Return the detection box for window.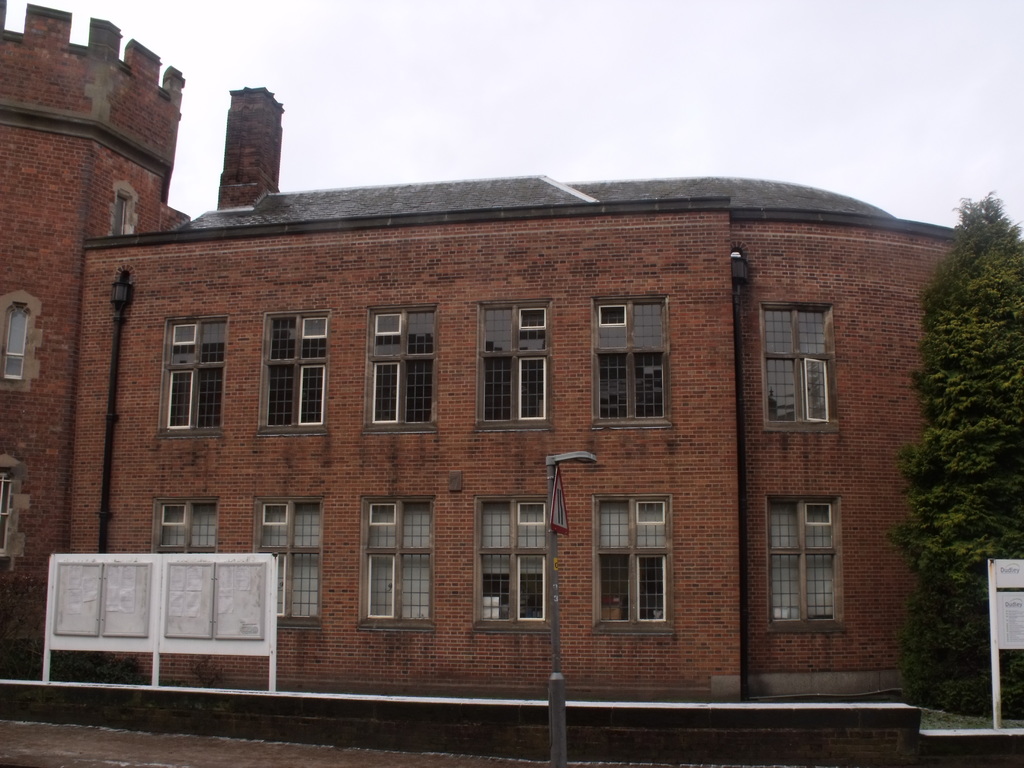
[x1=476, y1=494, x2=551, y2=633].
